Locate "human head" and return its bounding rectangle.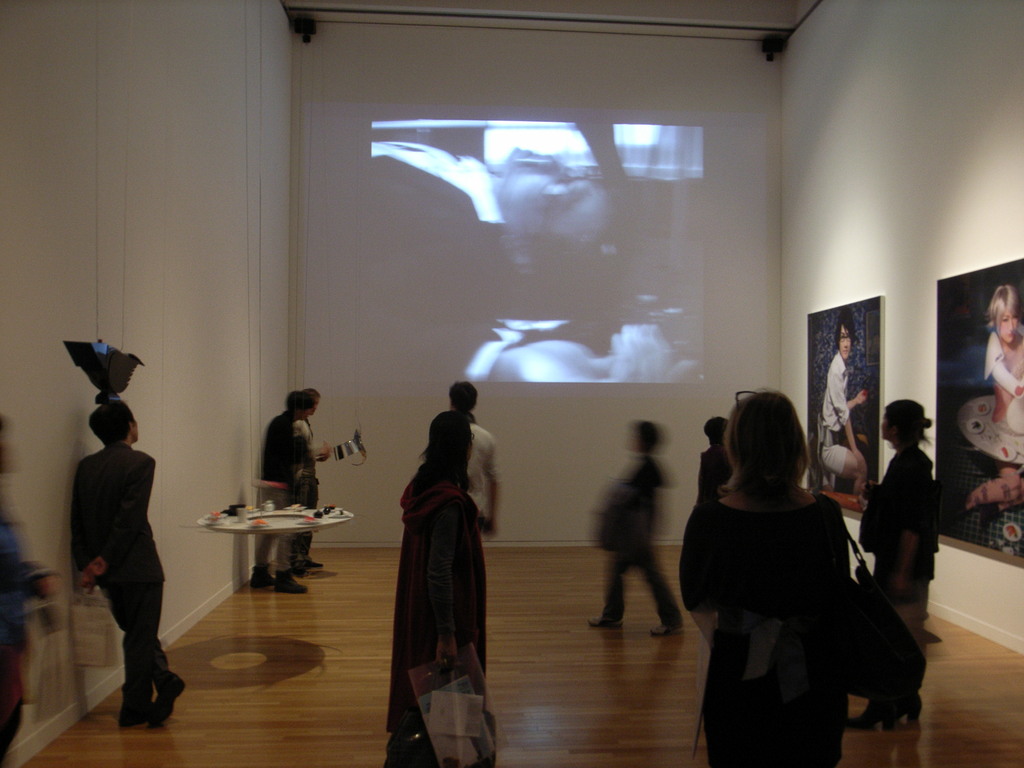
[88, 400, 143, 450].
